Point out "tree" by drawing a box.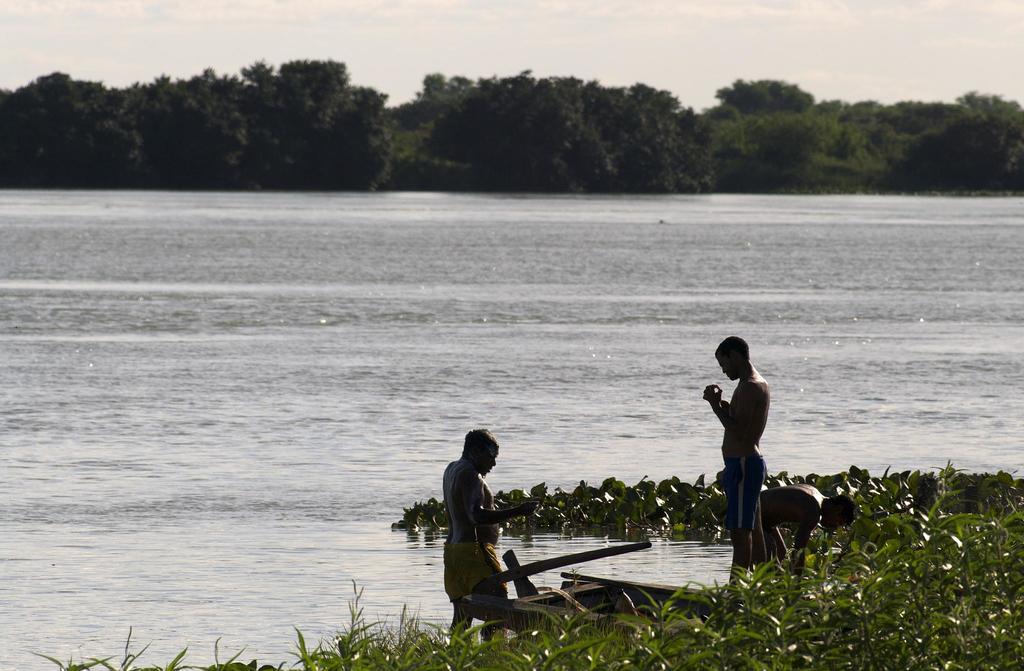
bbox(0, 78, 39, 183).
